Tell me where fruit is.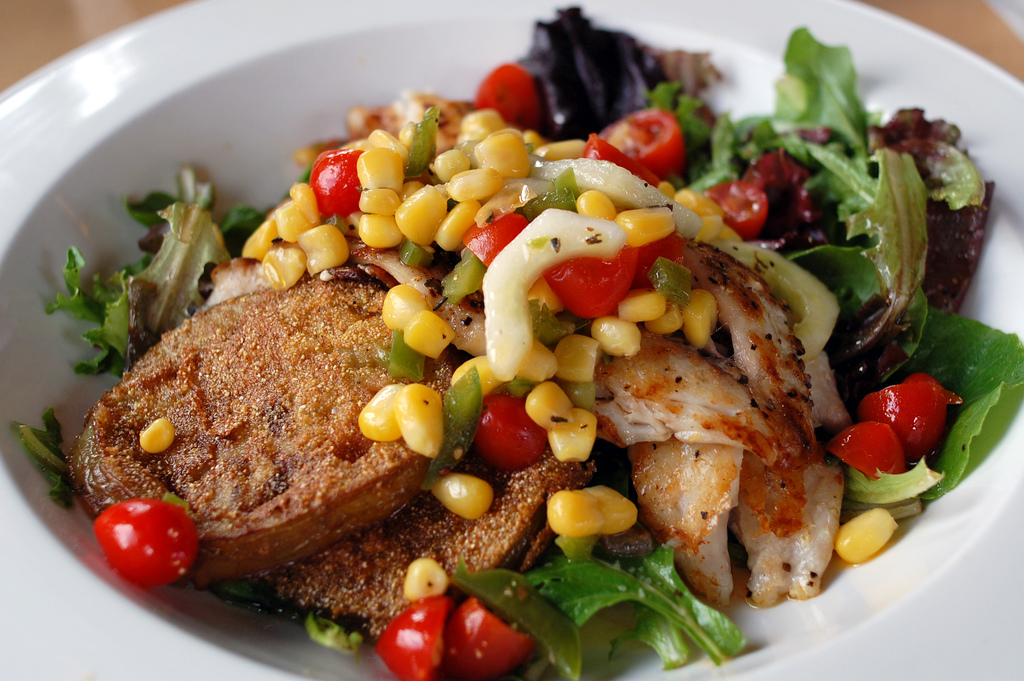
fruit is at box(473, 61, 543, 129).
